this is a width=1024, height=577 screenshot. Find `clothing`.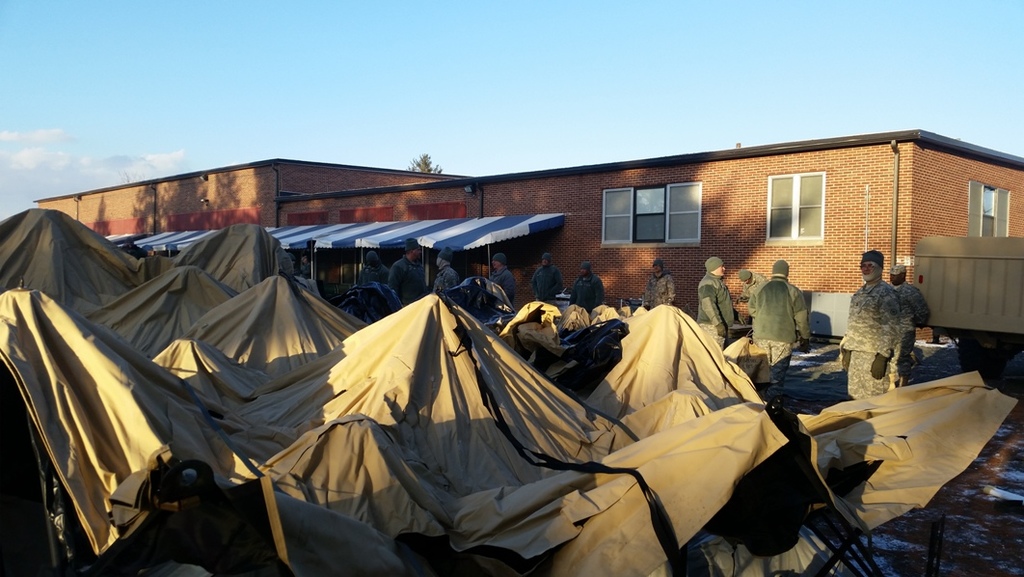
Bounding box: bbox(570, 274, 600, 301).
